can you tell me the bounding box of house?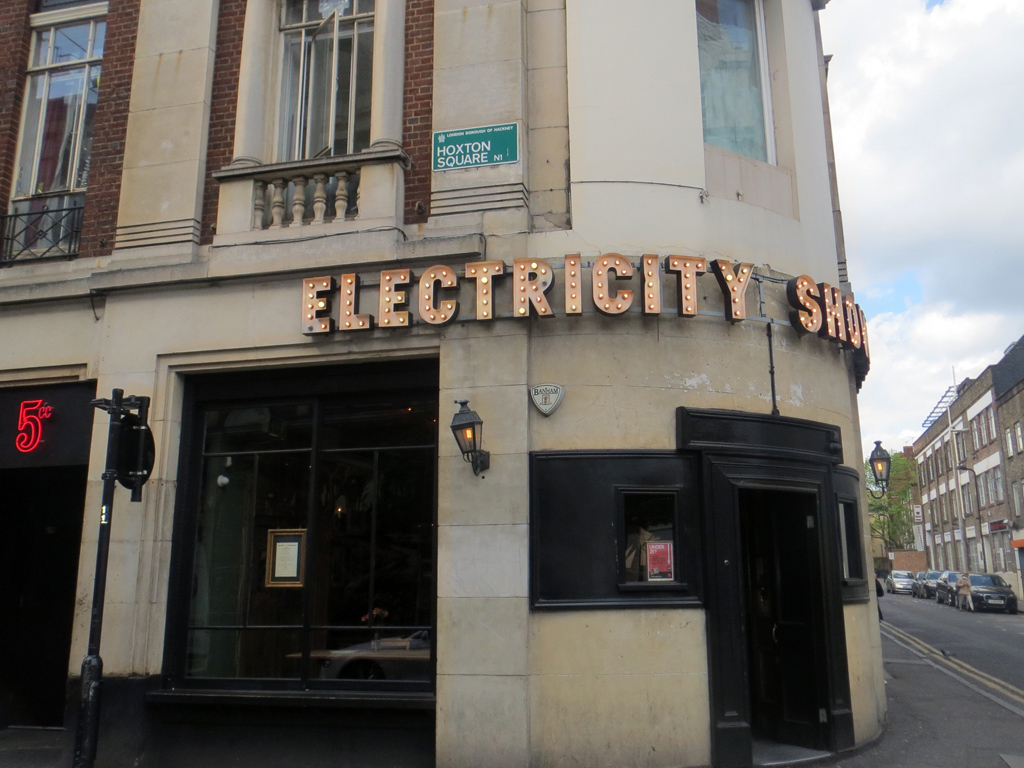
x1=985 y1=334 x2=1023 y2=590.
